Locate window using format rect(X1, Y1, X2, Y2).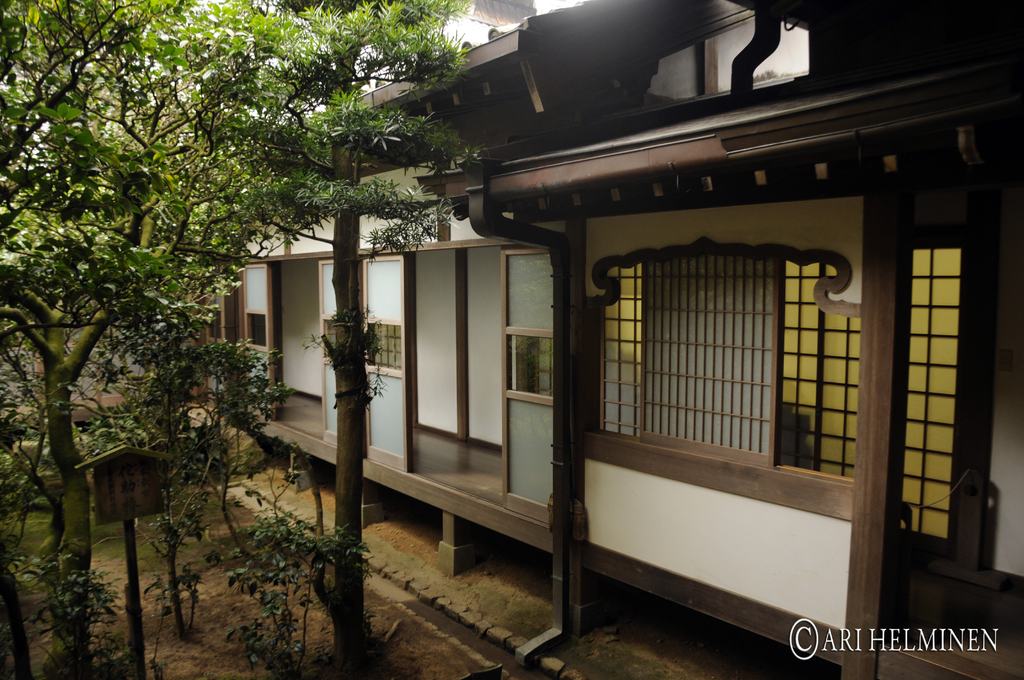
rect(614, 238, 806, 460).
